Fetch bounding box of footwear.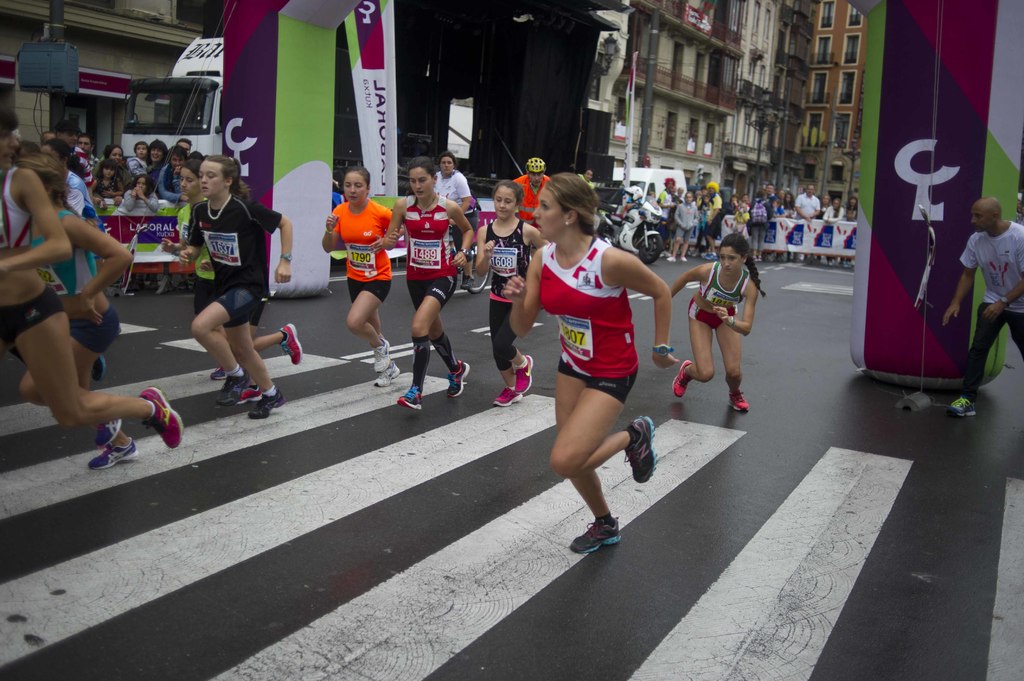
Bbox: <box>372,337,392,371</box>.
